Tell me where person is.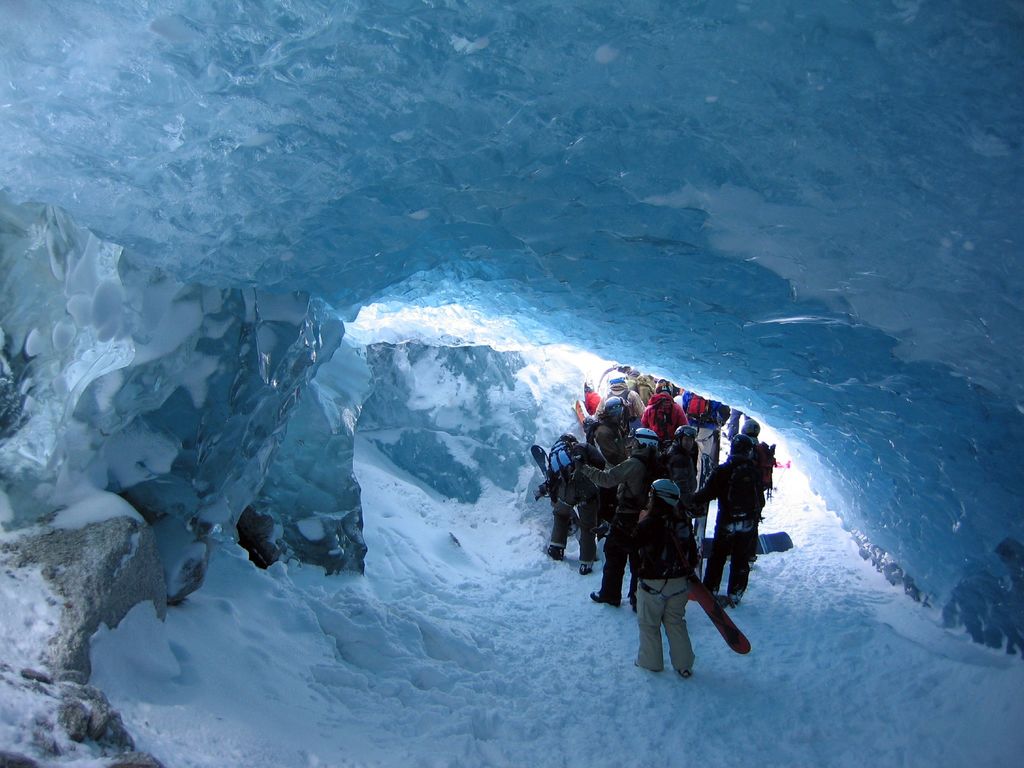
person is at (545, 444, 593, 563).
